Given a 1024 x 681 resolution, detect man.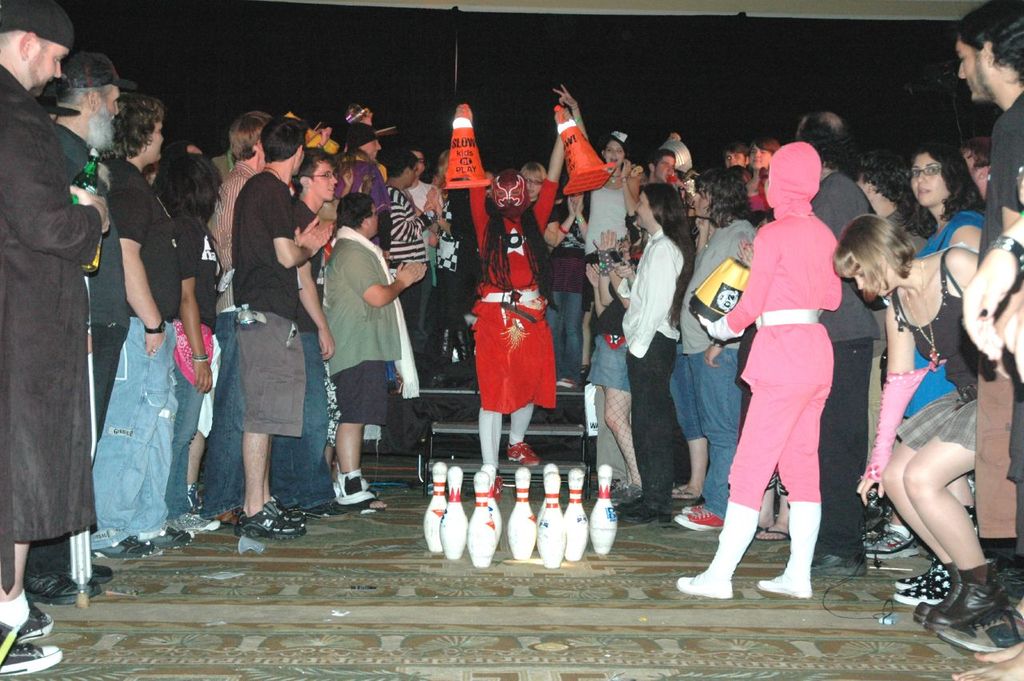
select_region(194, 110, 275, 523).
